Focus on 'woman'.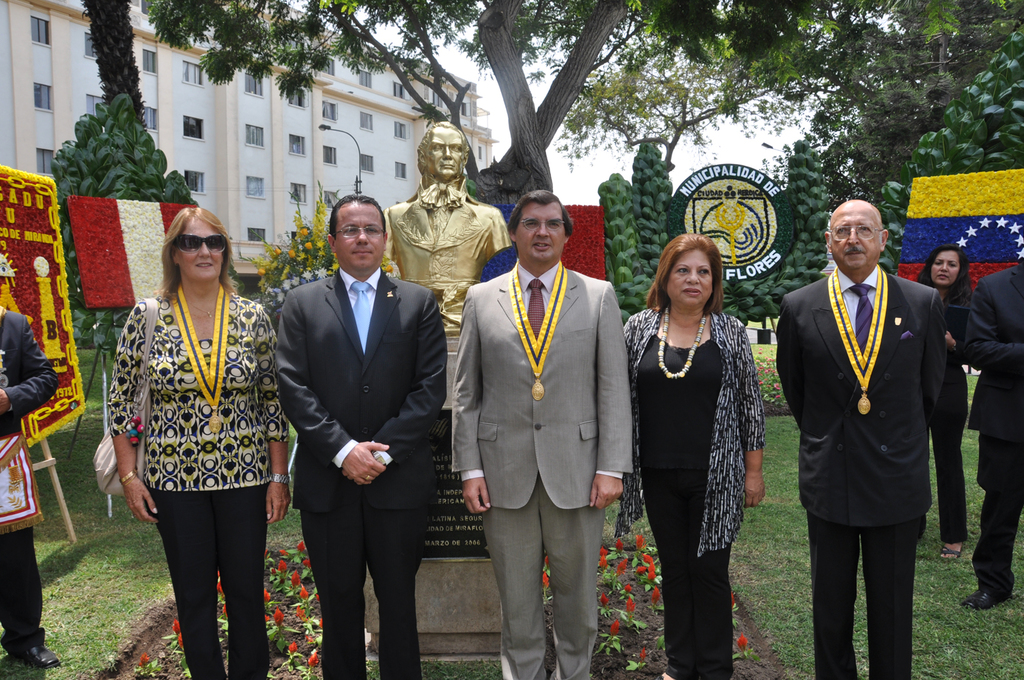
Focused at (x1=911, y1=233, x2=979, y2=559).
